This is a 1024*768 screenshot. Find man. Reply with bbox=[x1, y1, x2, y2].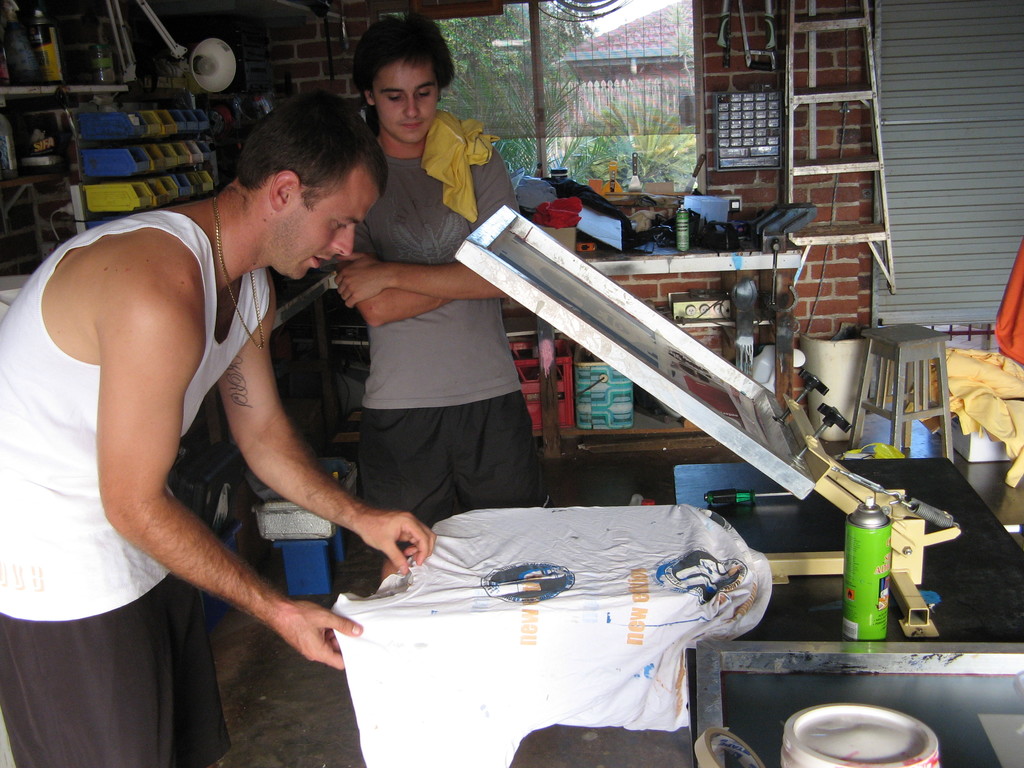
bbox=[324, 10, 554, 558].
